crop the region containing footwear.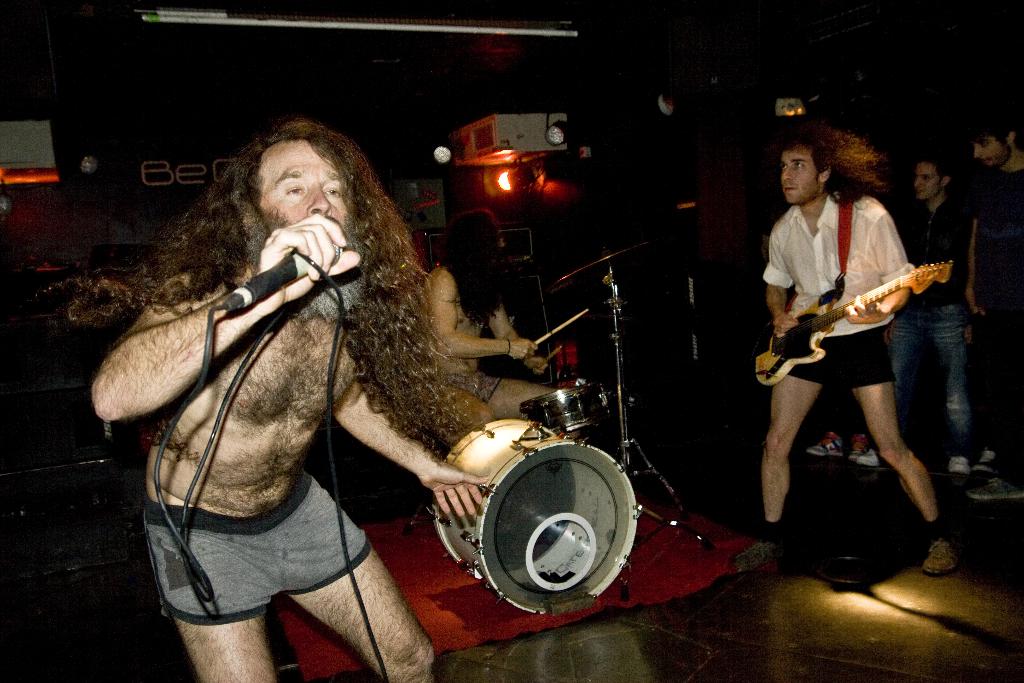
Crop region: [808, 425, 841, 457].
